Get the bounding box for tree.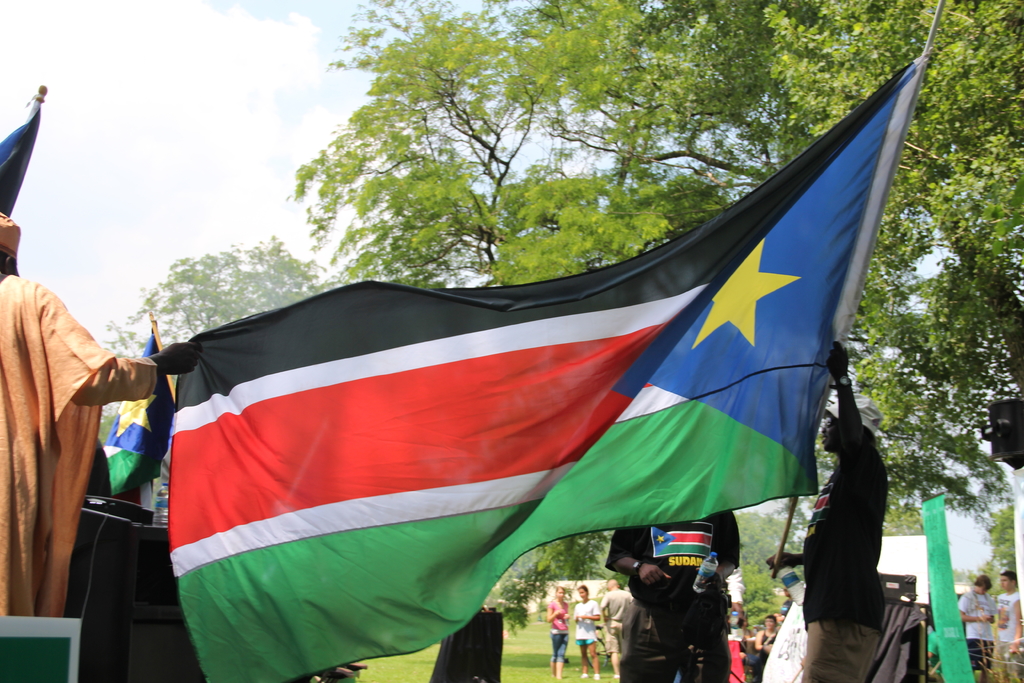
288:0:1023:517.
